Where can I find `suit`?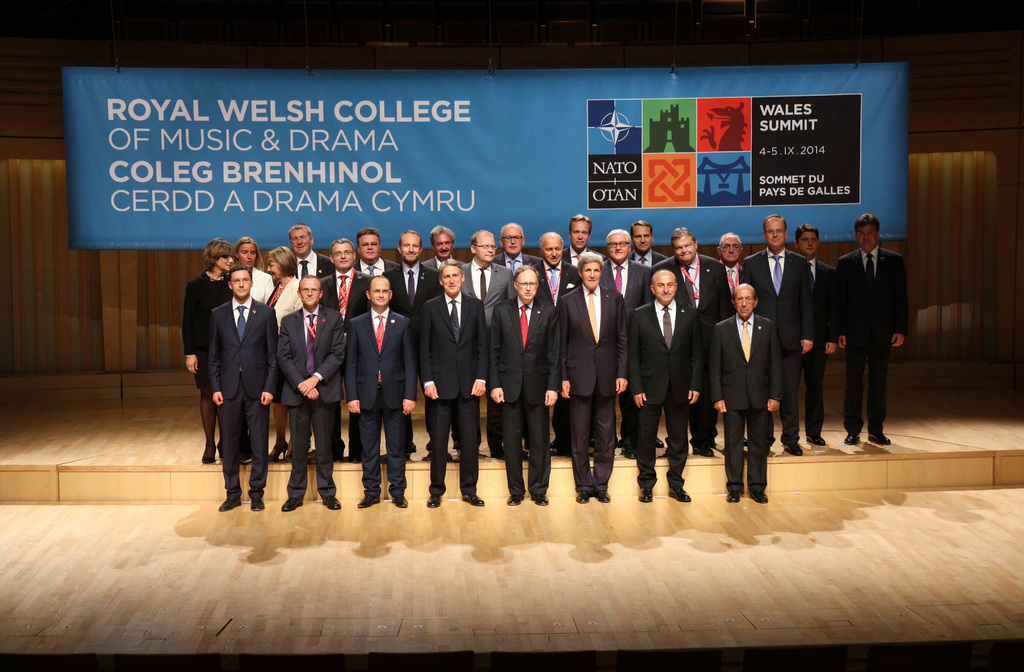
You can find it at (487, 294, 566, 490).
